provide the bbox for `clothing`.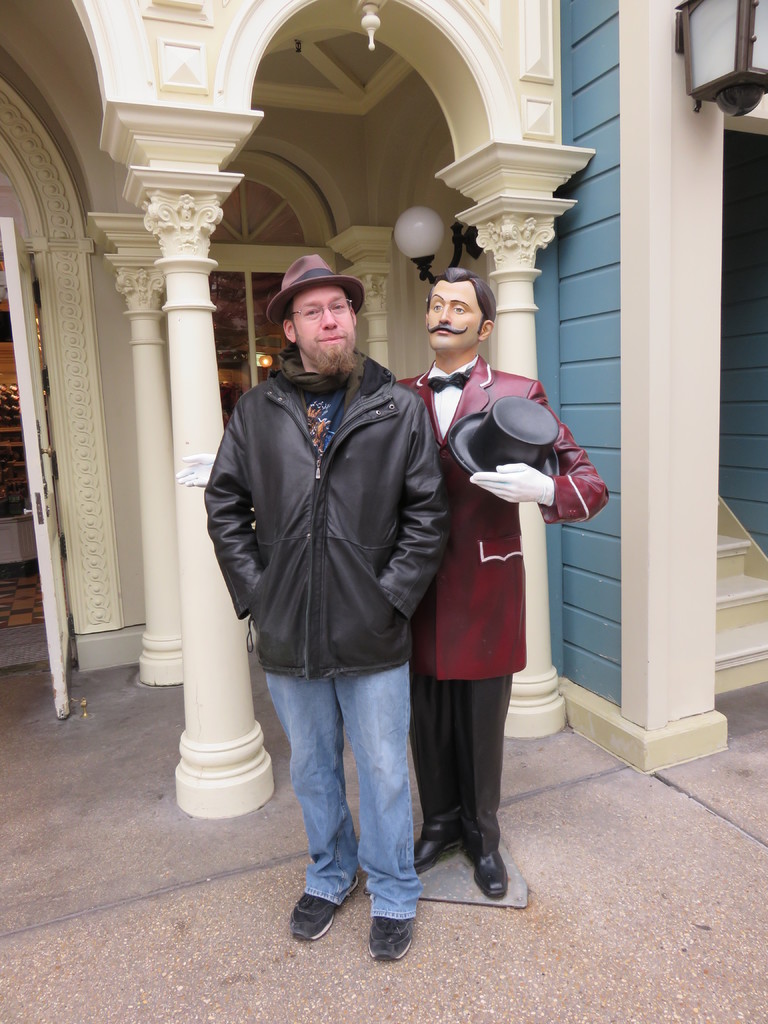
Rect(211, 259, 461, 867).
